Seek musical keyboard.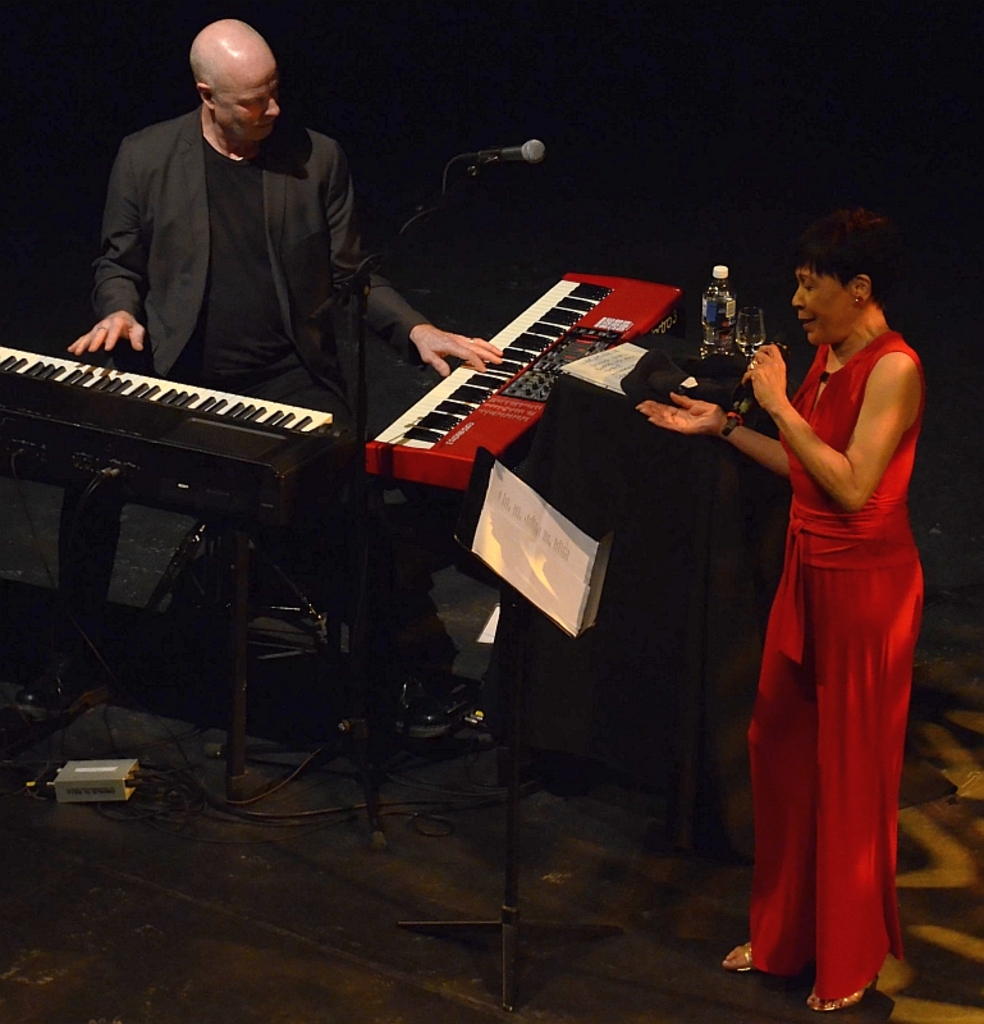
[365,253,688,495].
